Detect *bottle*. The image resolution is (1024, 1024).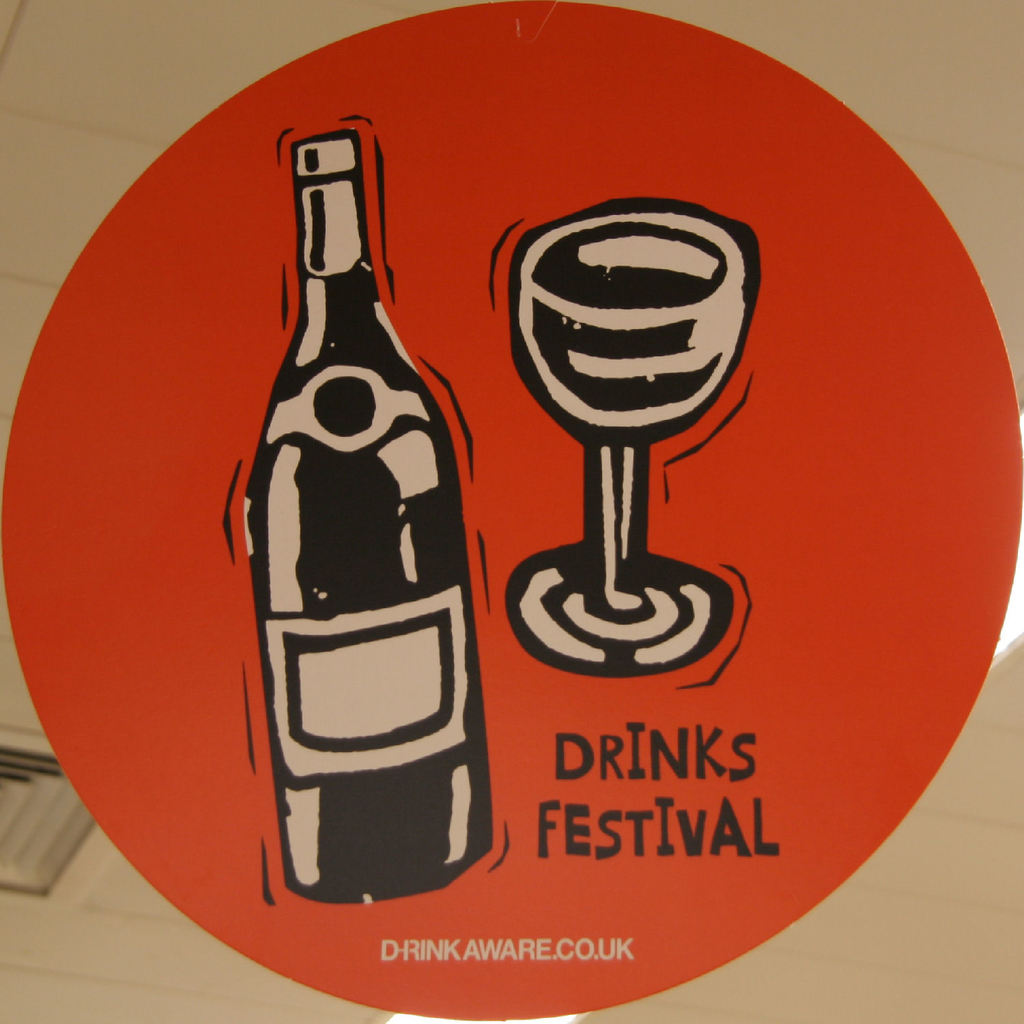
143,99,459,956.
